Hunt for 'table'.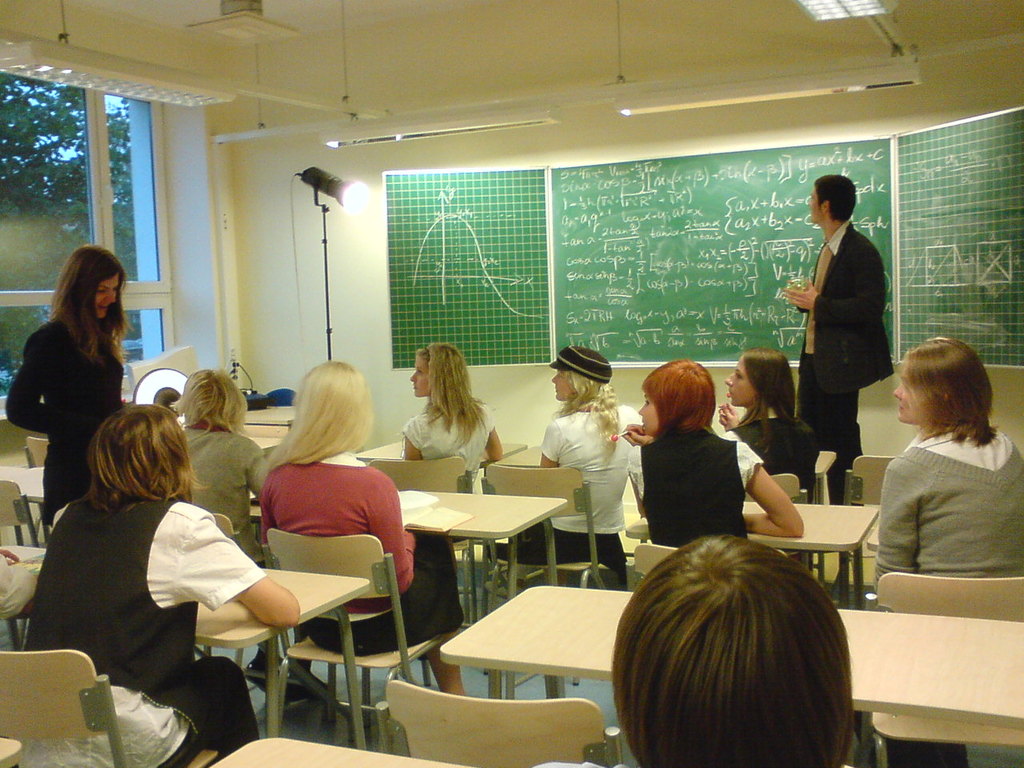
Hunted down at x1=632, y1=486, x2=880, y2=590.
